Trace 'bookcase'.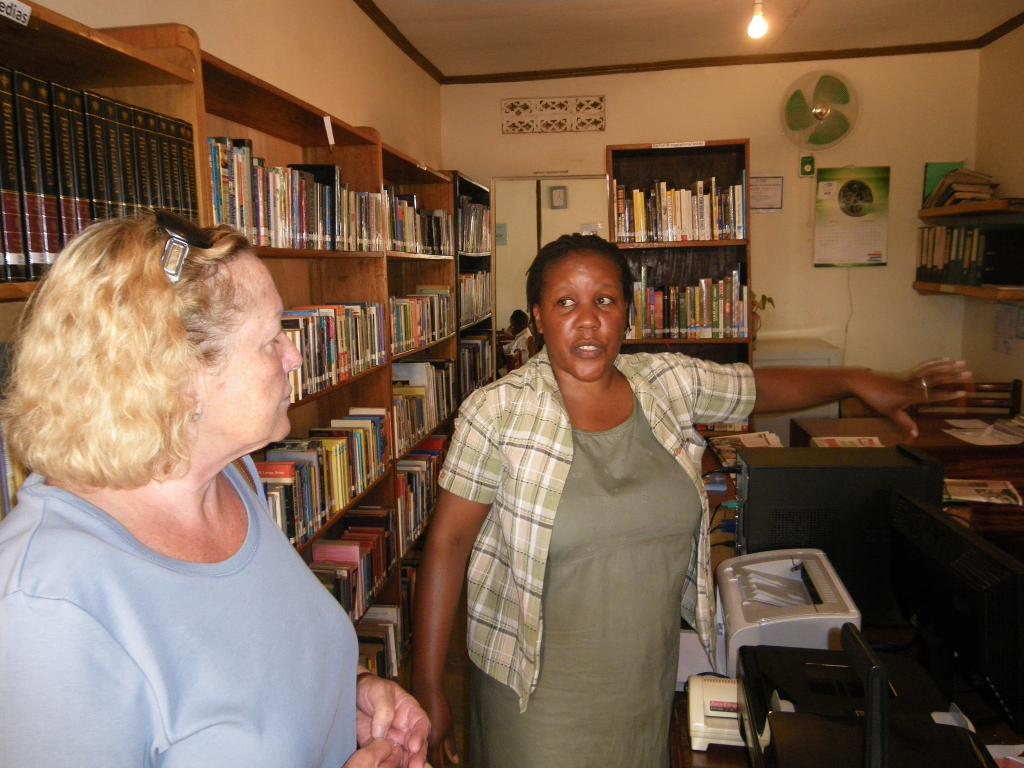
Traced to detection(0, 0, 501, 767).
